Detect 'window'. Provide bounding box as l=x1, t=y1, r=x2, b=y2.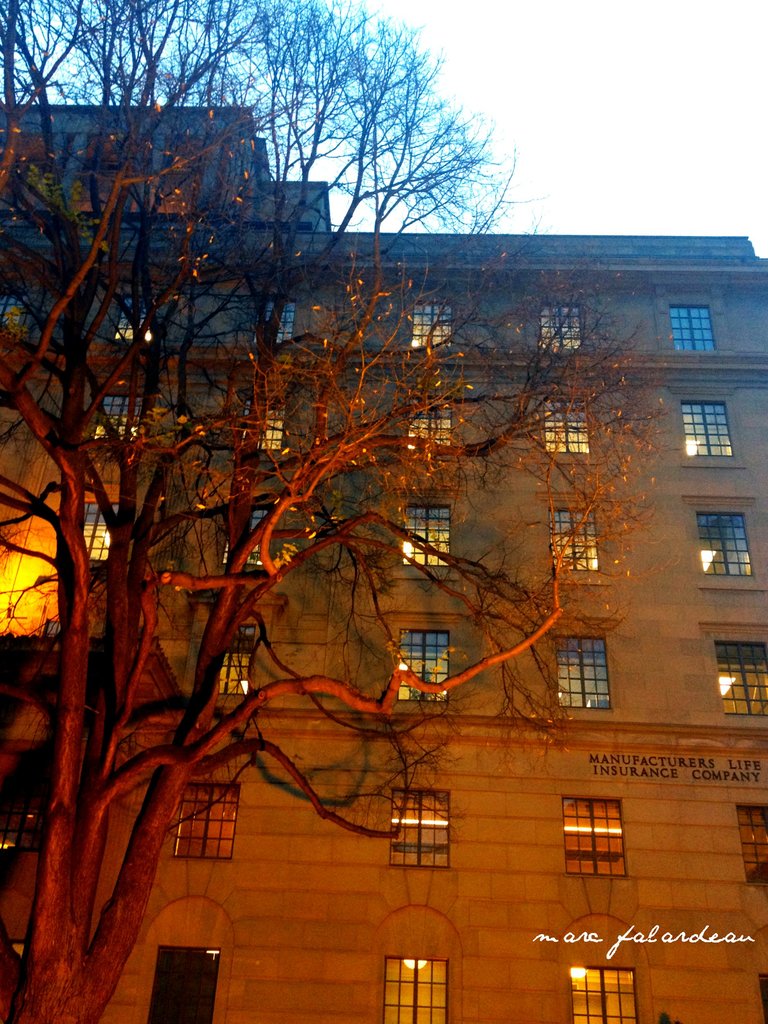
l=568, t=803, r=617, b=872.
